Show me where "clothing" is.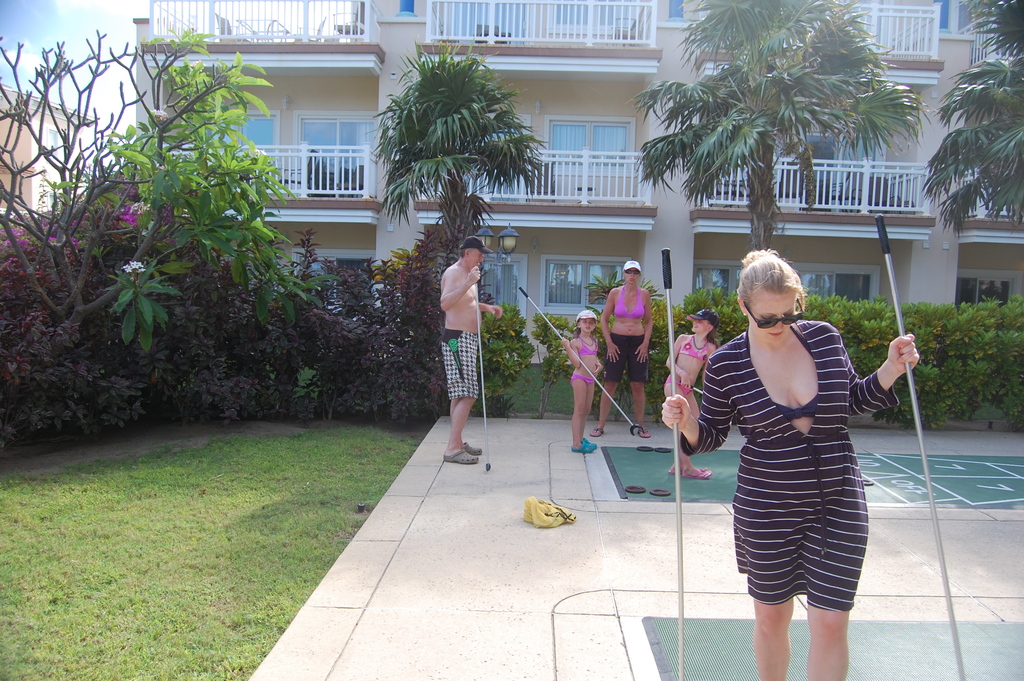
"clothing" is at [681, 317, 900, 612].
